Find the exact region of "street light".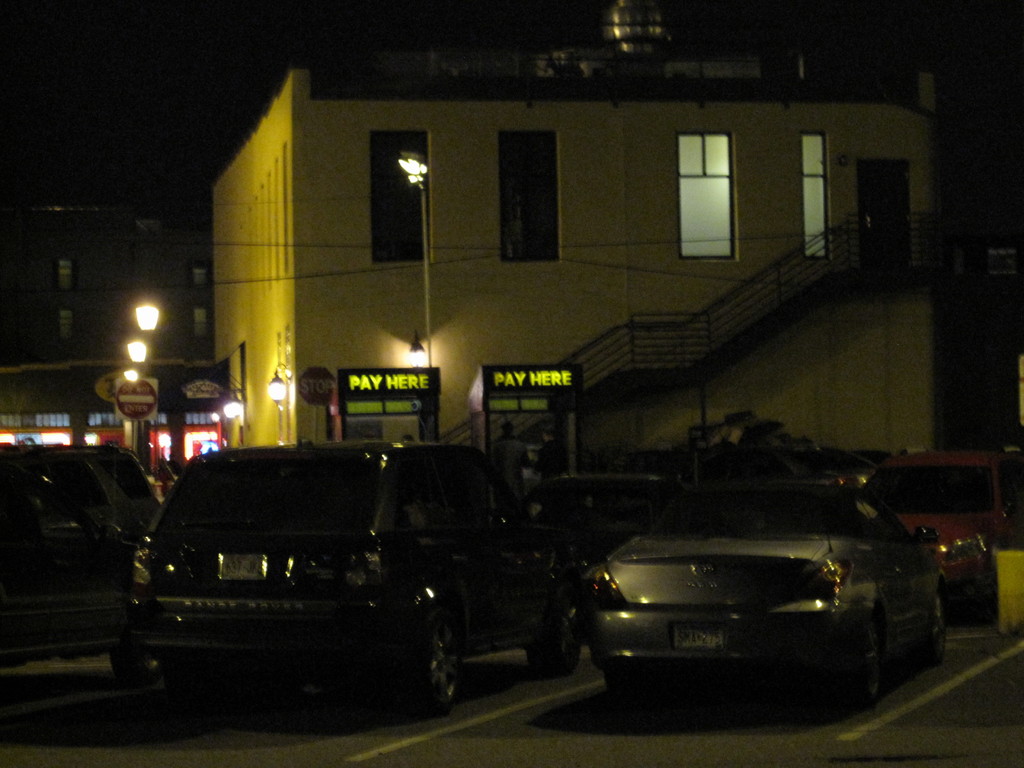
Exact region: (x1=396, y1=152, x2=431, y2=367).
